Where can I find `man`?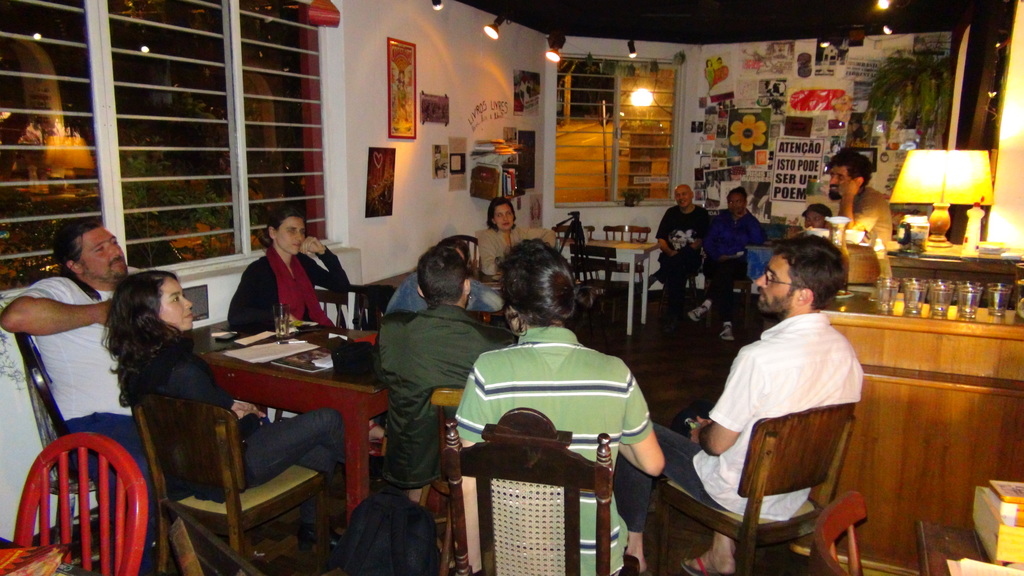
You can find it at box(372, 251, 513, 497).
